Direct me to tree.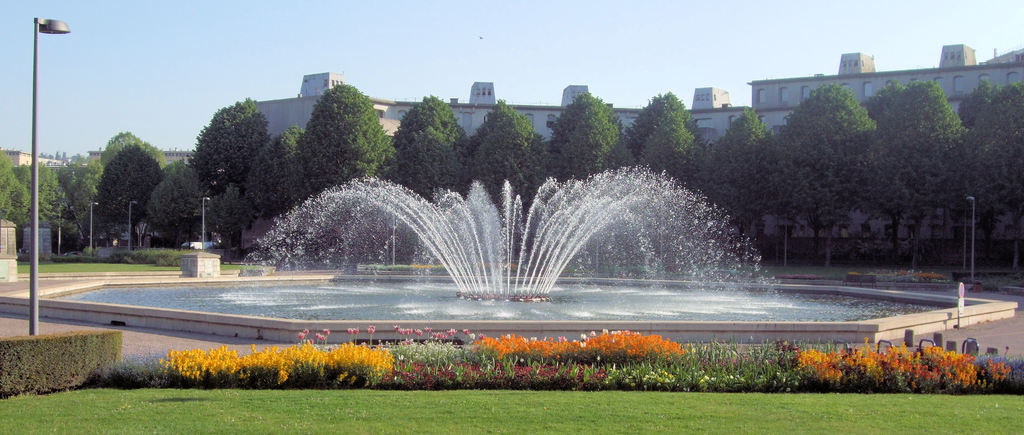
Direction: detection(289, 76, 399, 279).
